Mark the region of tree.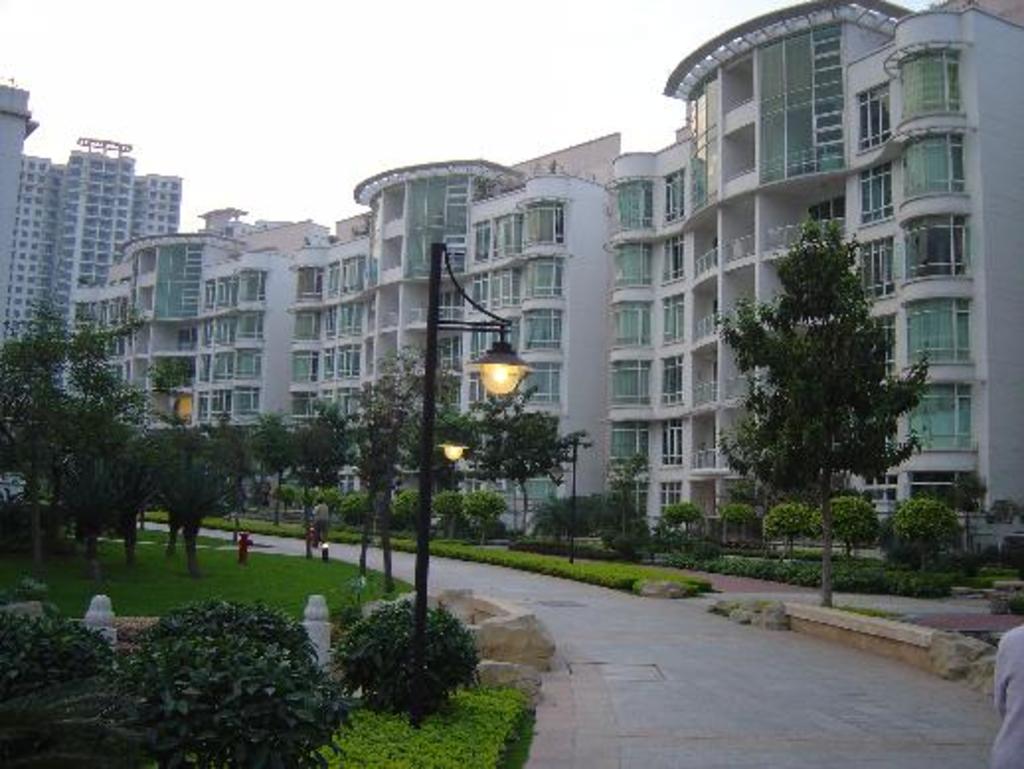
Region: (354, 326, 439, 516).
